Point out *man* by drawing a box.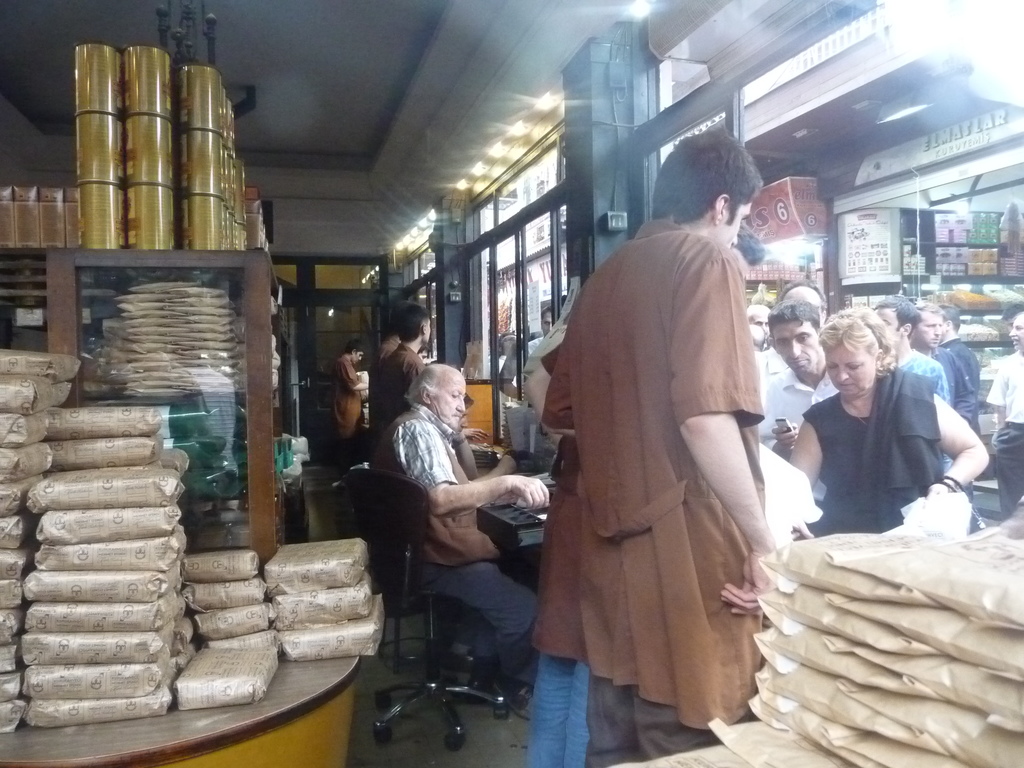
pyautogui.locateOnScreen(872, 295, 957, 477).
